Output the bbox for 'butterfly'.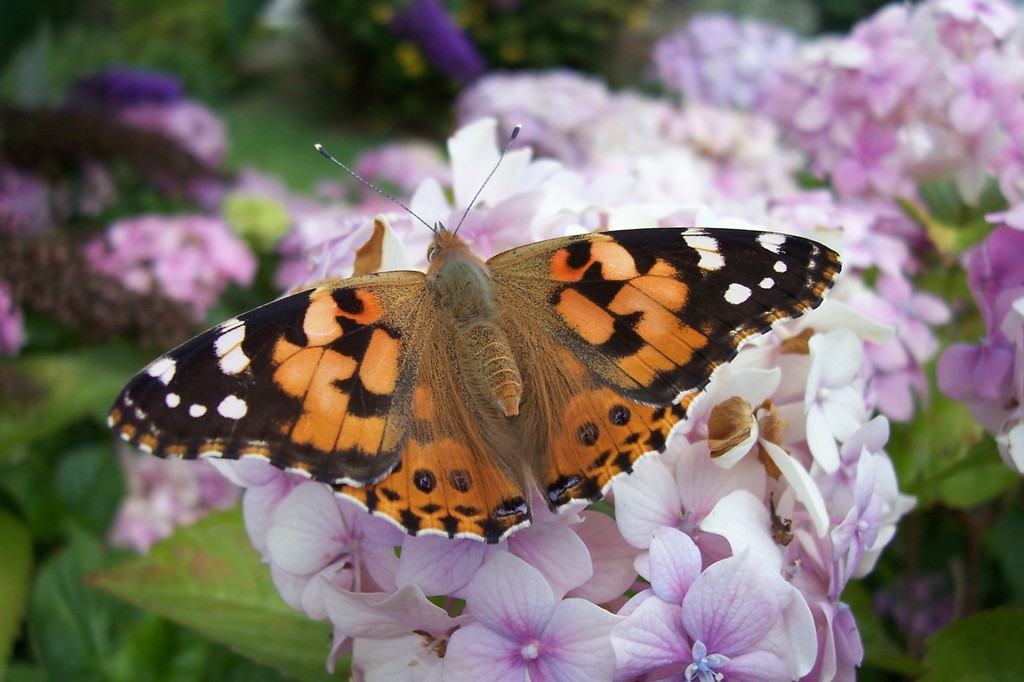
[105, 126, 842, 546].
